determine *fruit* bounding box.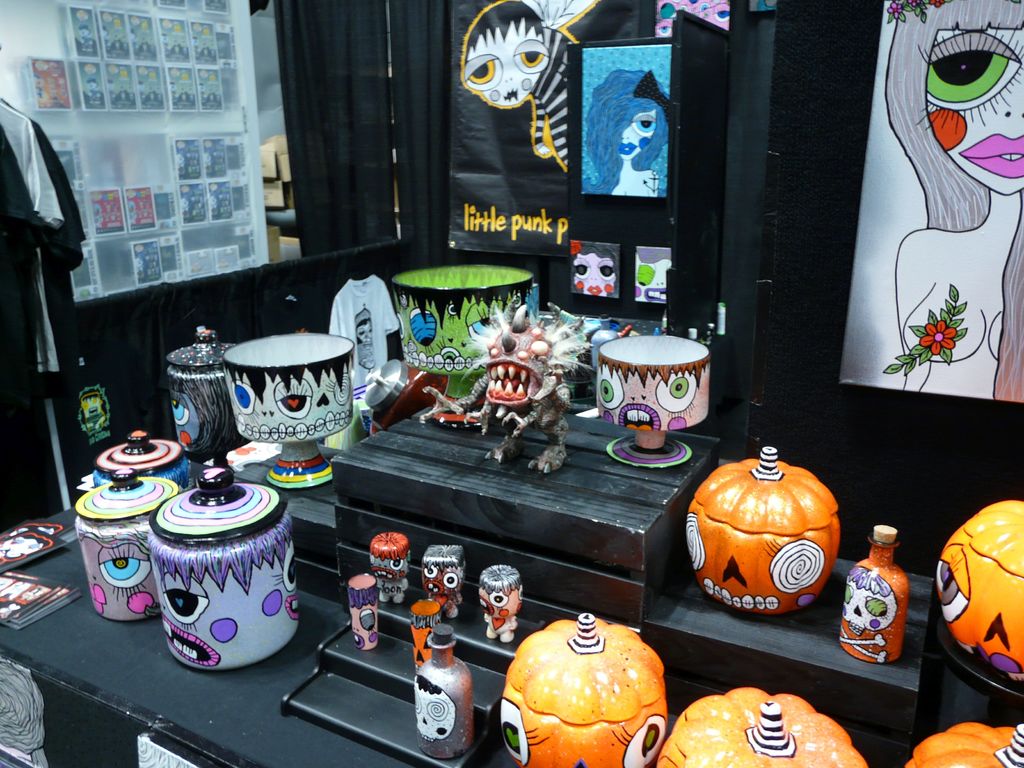
Determined: select_region(500, 628, 676, 759).
